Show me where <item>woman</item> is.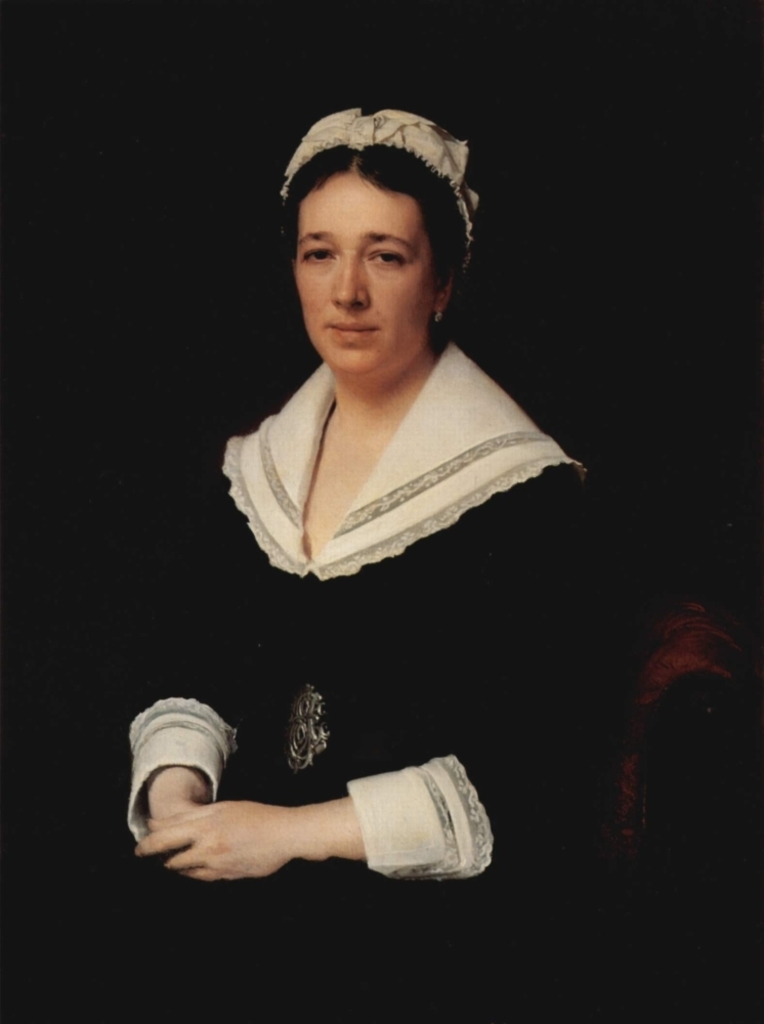
<item>woman</item> is at 146, 93, 584, 827.
